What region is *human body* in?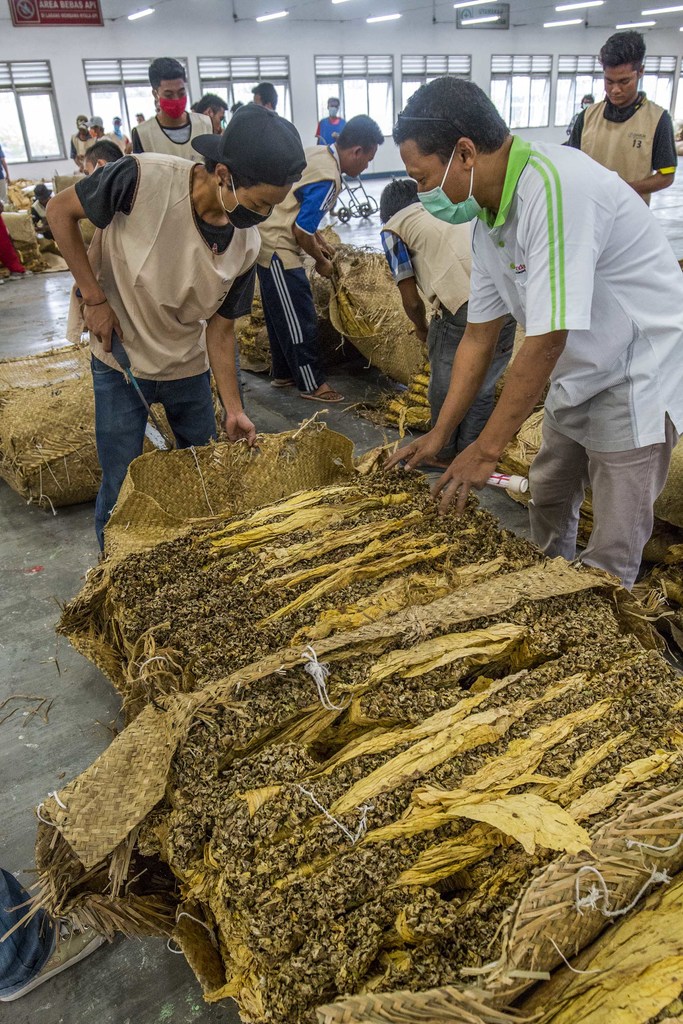
(313, 100, 352, 145).
